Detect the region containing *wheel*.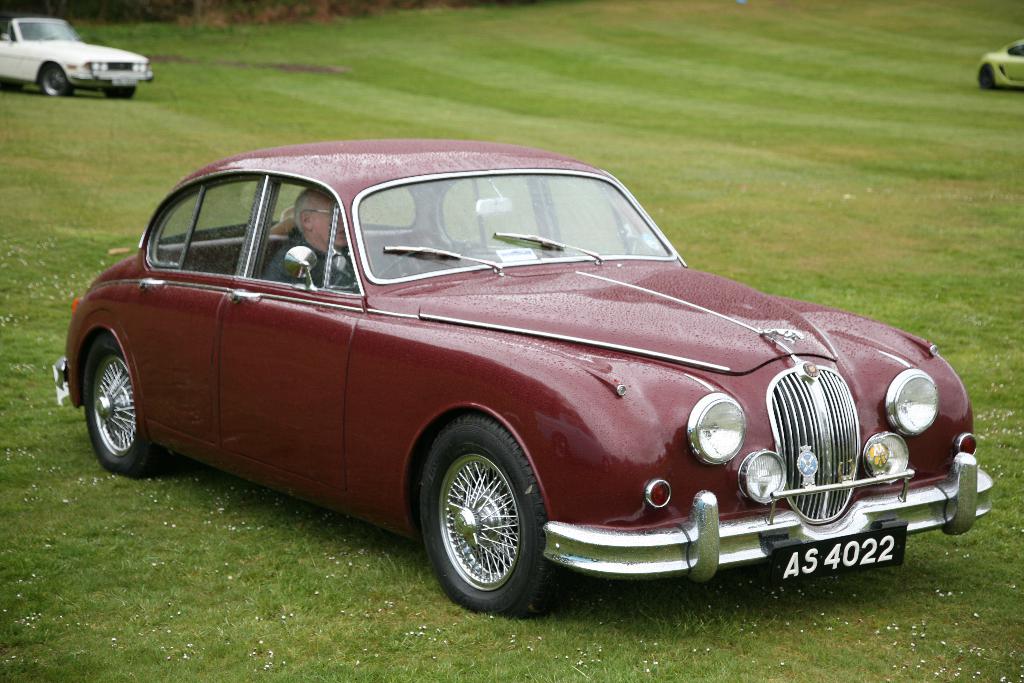
(x1=104, y1=85, x2=135, y2=100).
